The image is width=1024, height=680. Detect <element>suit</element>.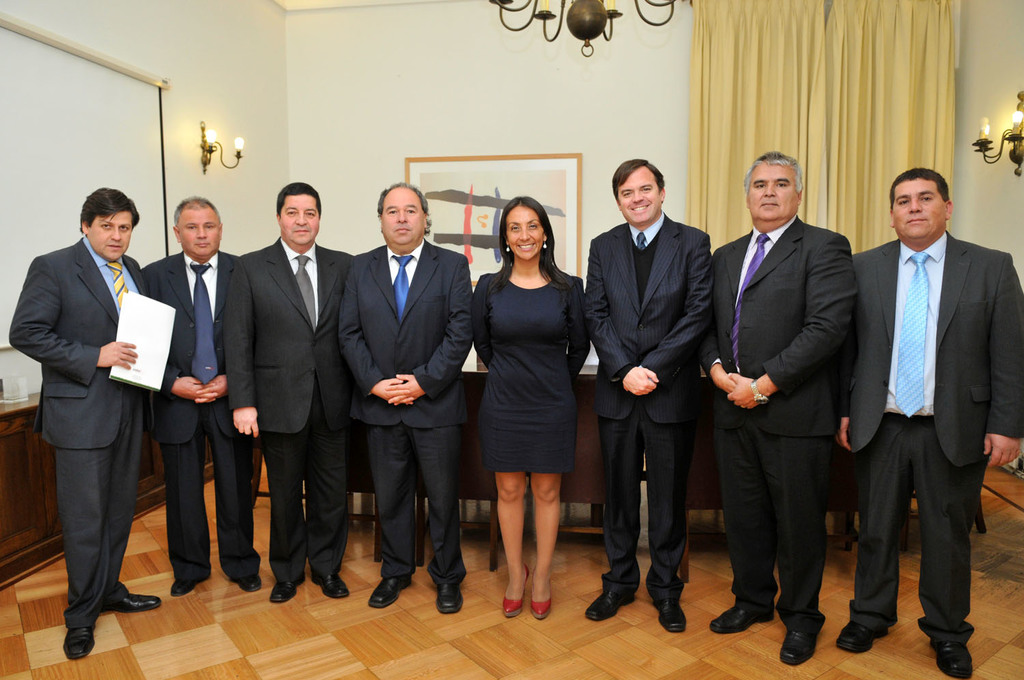
Detection: crop(849, 229, 1023, 641).
